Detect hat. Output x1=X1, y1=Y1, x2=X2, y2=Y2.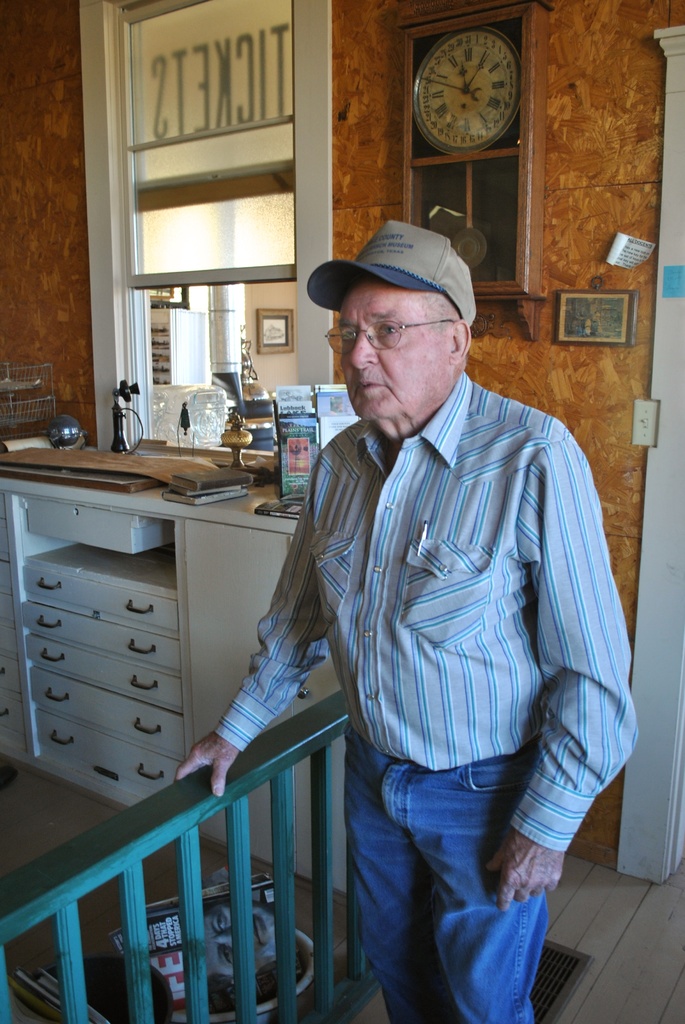
x1=305, y1=218, x2=478, y2=328.
